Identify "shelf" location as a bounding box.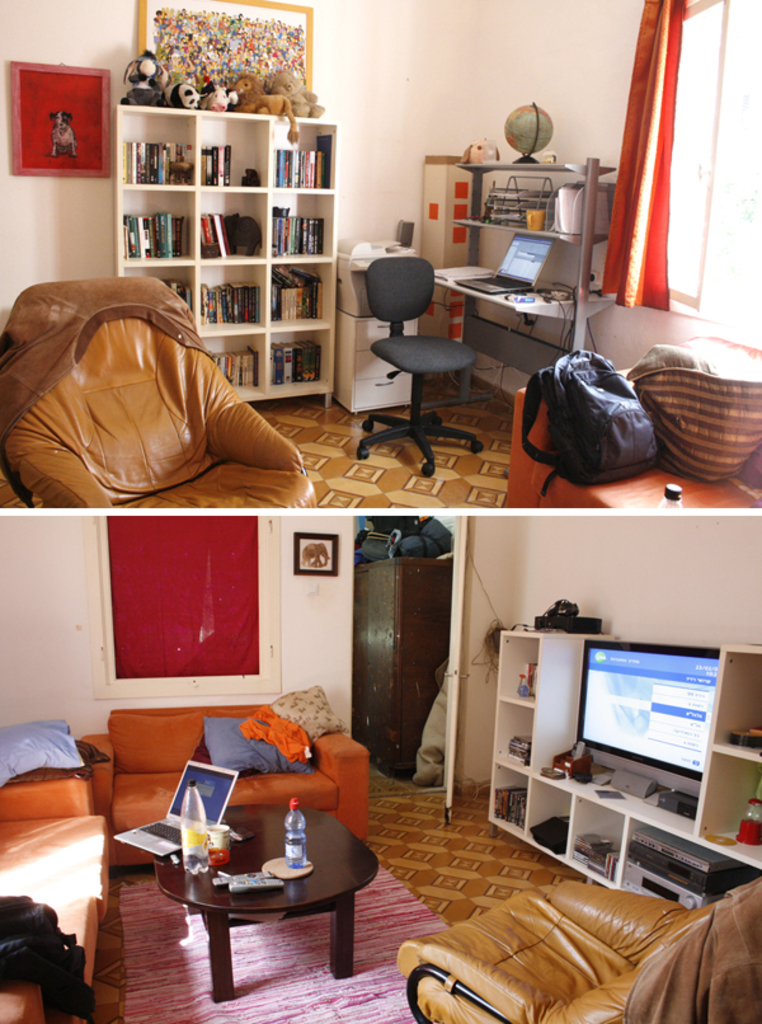
491,631,761,916.
